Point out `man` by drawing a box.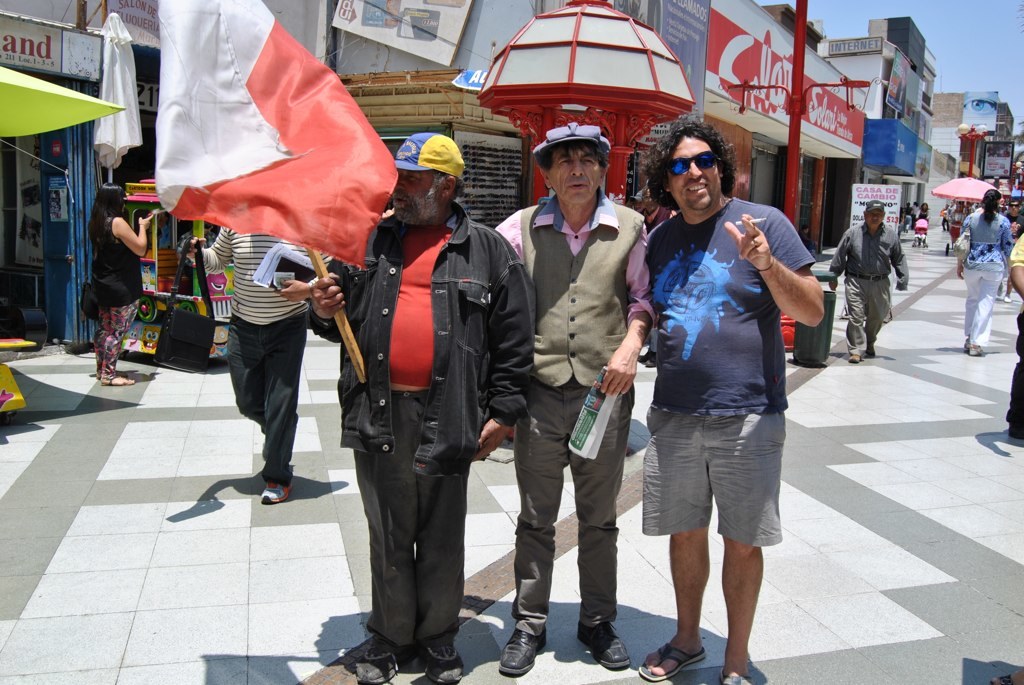
bbox(828, 200, 906, 363).
